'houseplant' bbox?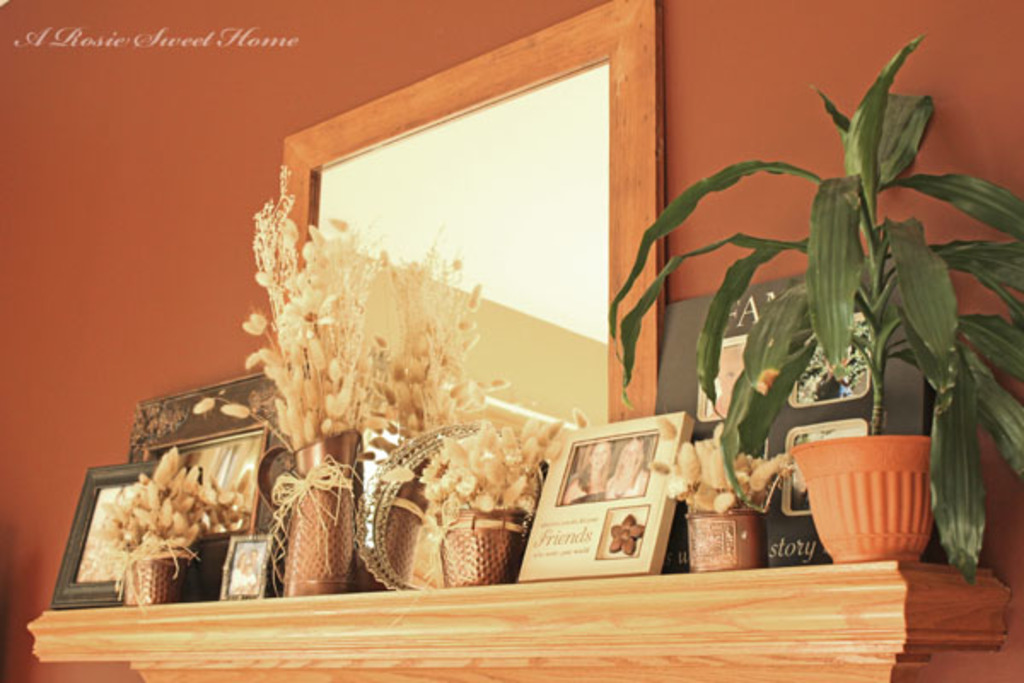
(left=638, top=413, right=792, bottom=570)
